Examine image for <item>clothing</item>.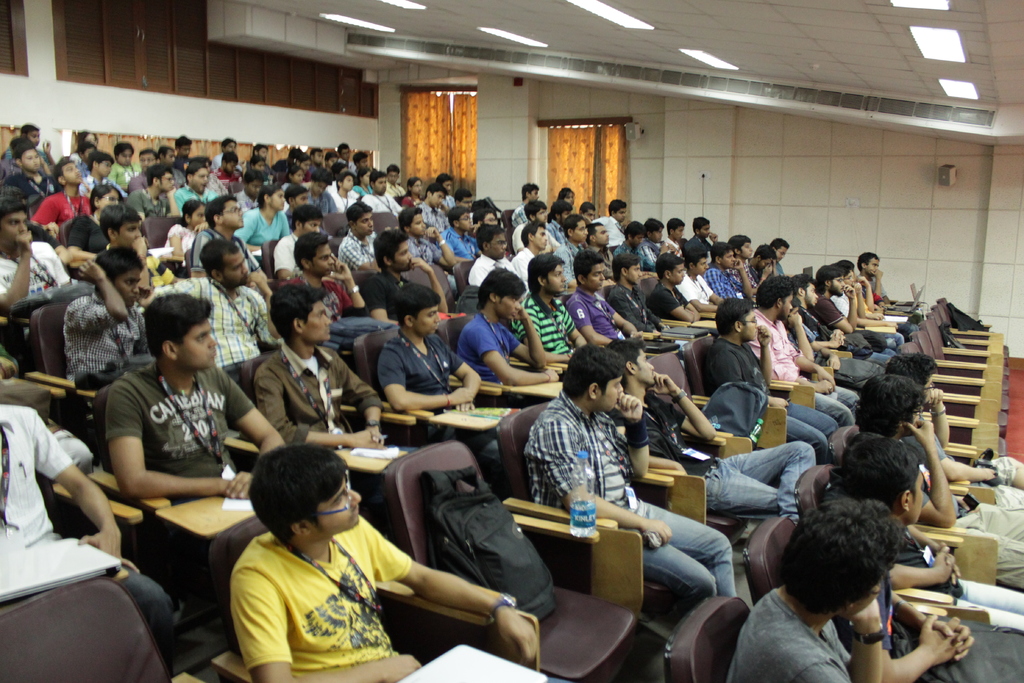
Examination result: x1=888, y1=520, x2=1023, y2=634.
